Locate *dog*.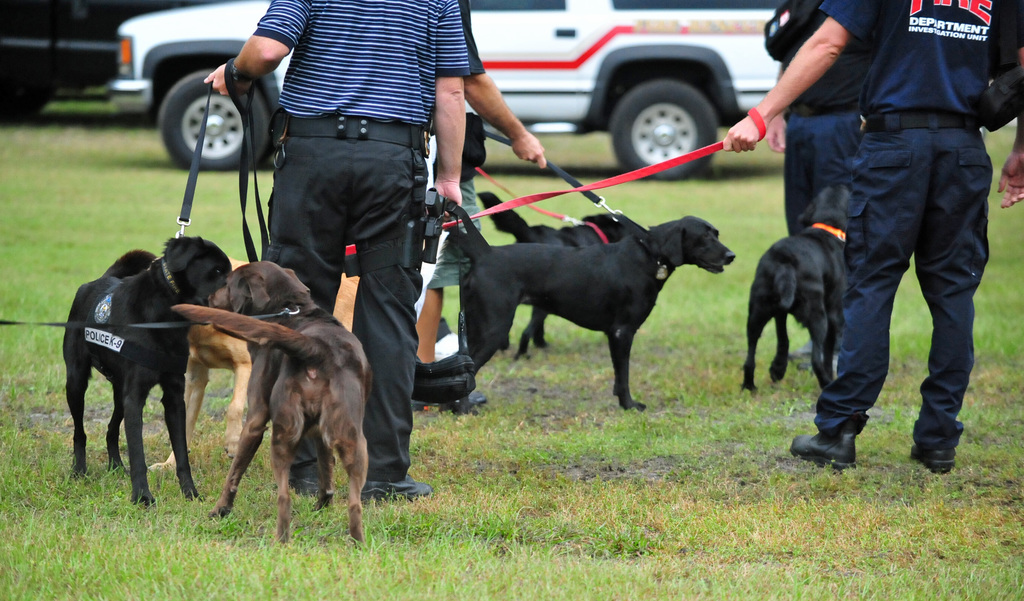
Bounding box: bbox=[476, 184, 653, 363].
